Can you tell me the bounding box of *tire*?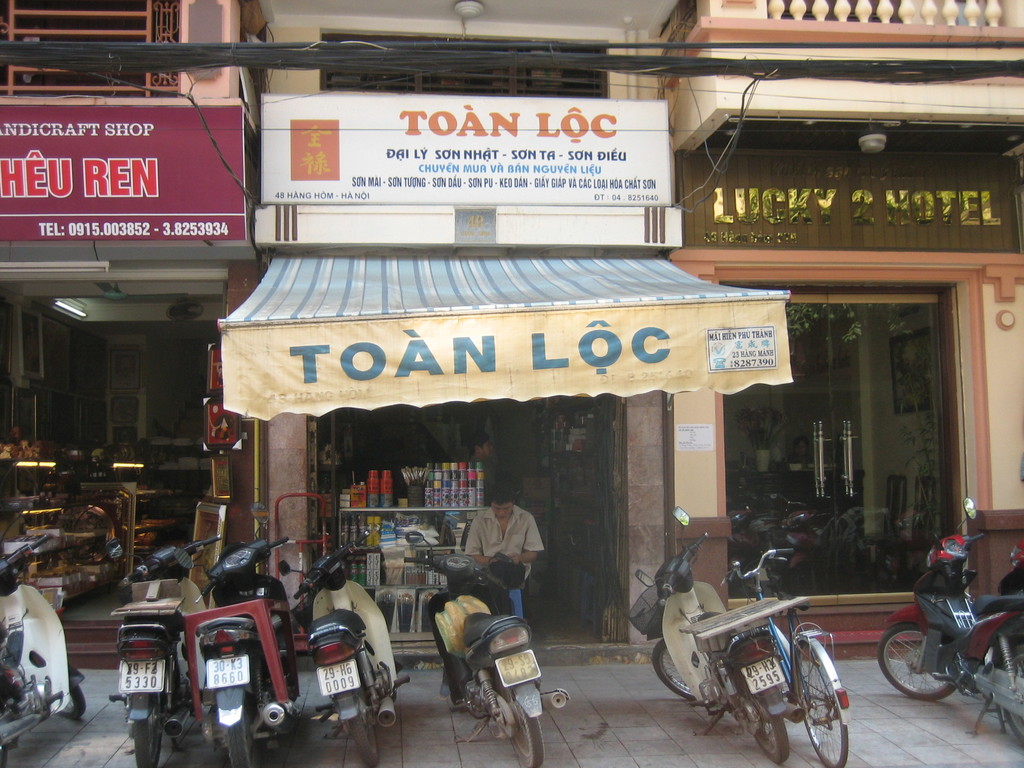
bbox(351, 715, 380, 766).
